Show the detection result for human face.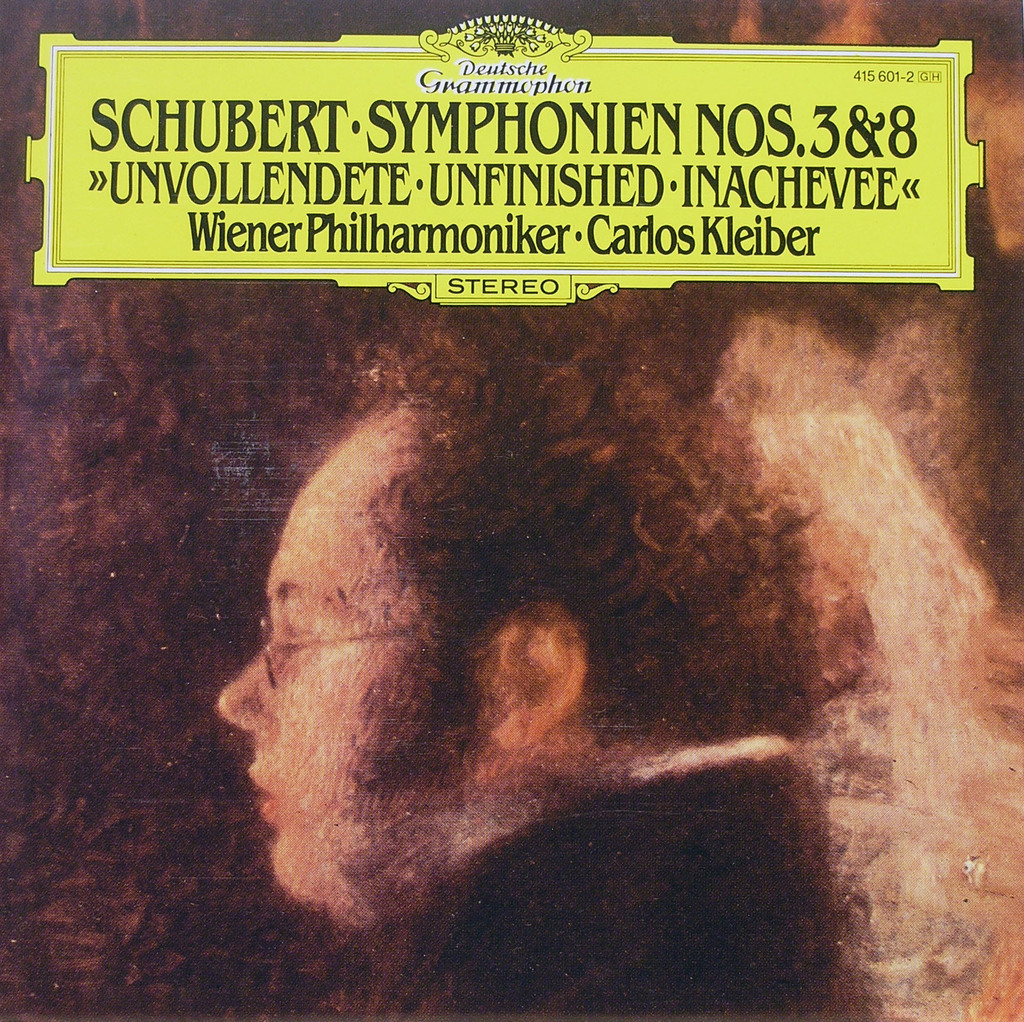
x1=188 y1=415 x2=507 y2=914.
